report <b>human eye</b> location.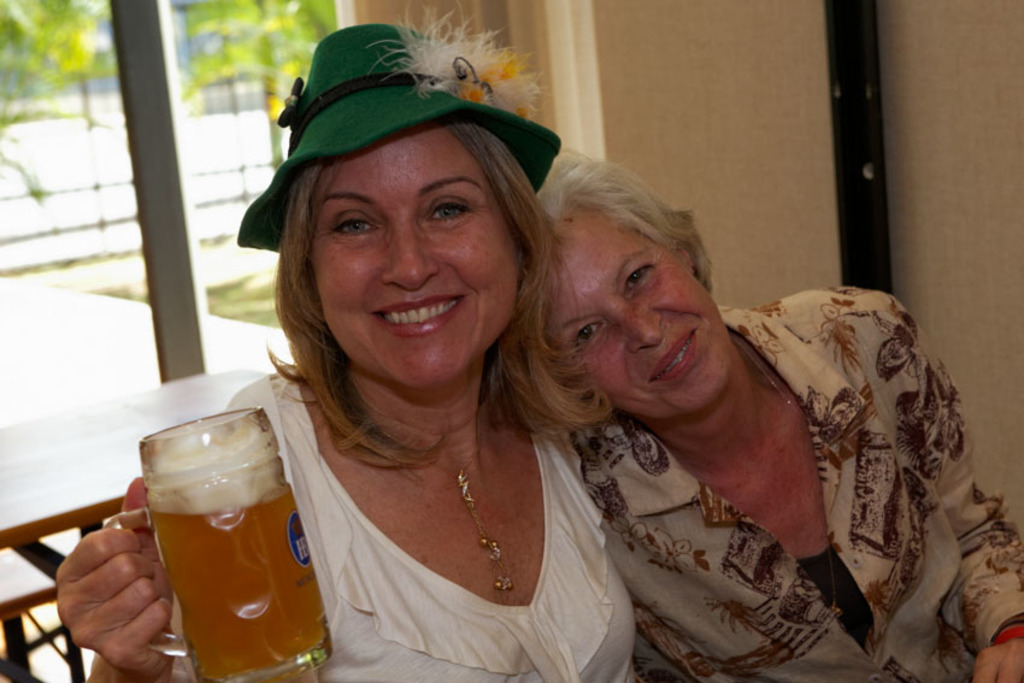
Report: (x1=571, y1=317, x2=605, y2=351).
